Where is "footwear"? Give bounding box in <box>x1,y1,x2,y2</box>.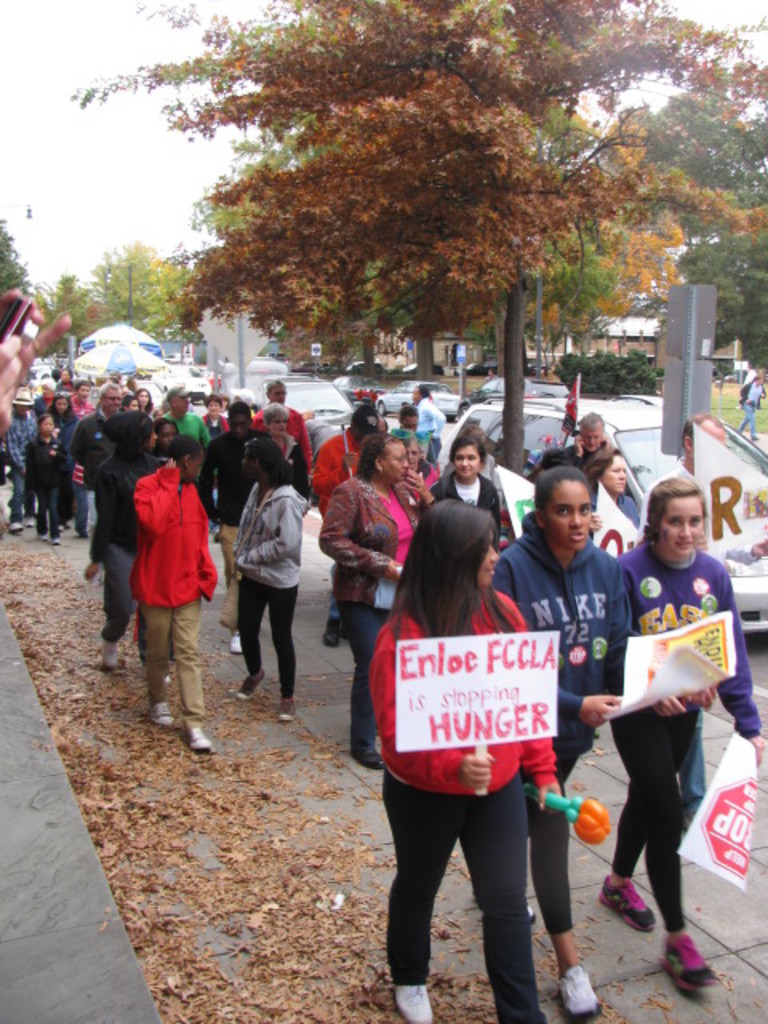
<box>102,638,125,667</box>.
